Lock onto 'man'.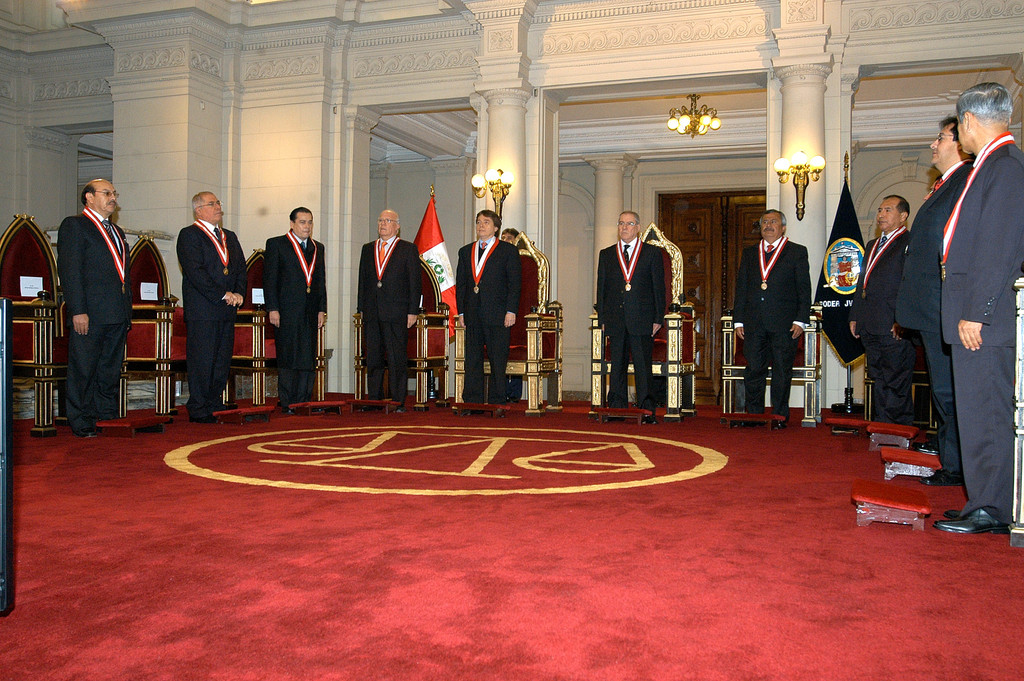
Locked: rect(456, 209, 522, 401).
